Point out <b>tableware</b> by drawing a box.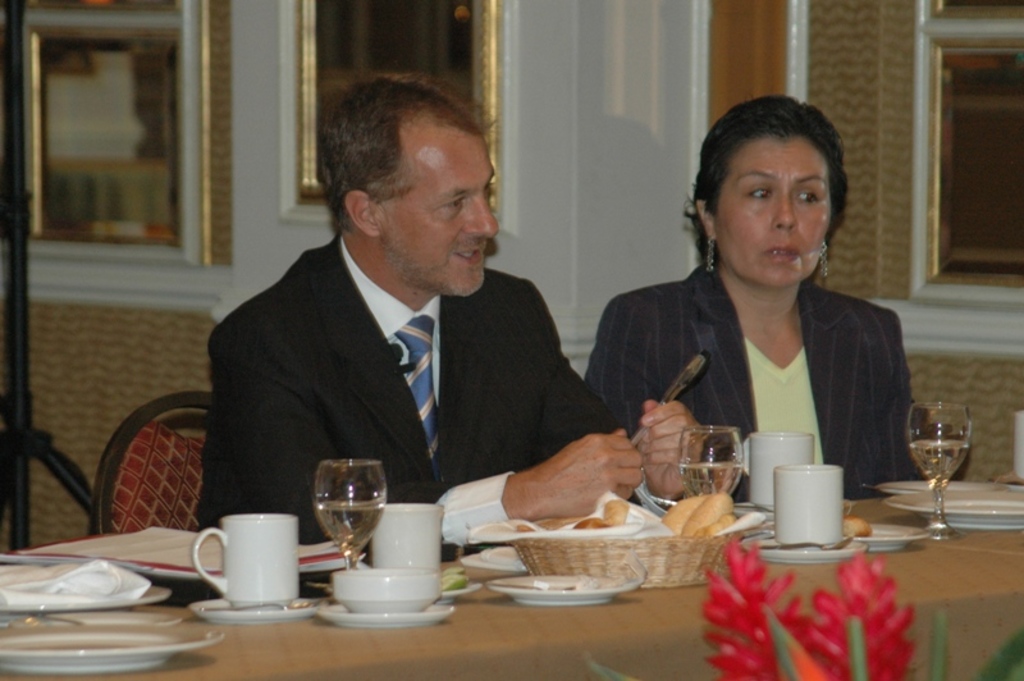
BBox(330, 589, 449, 639).
